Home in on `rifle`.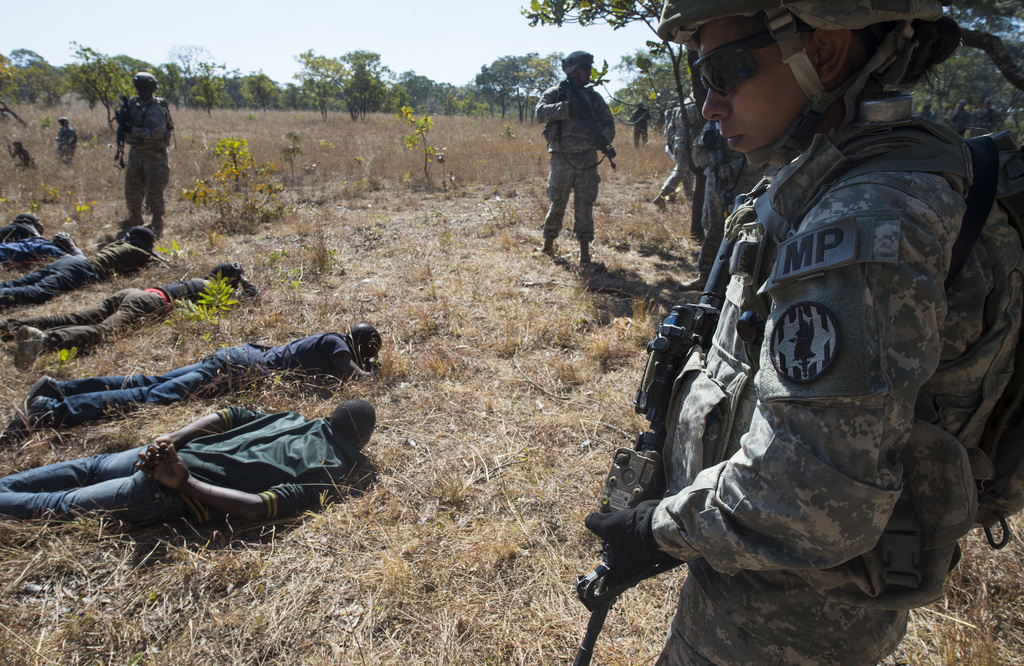
Homed in at select_region(569, 179, 756, 665).
